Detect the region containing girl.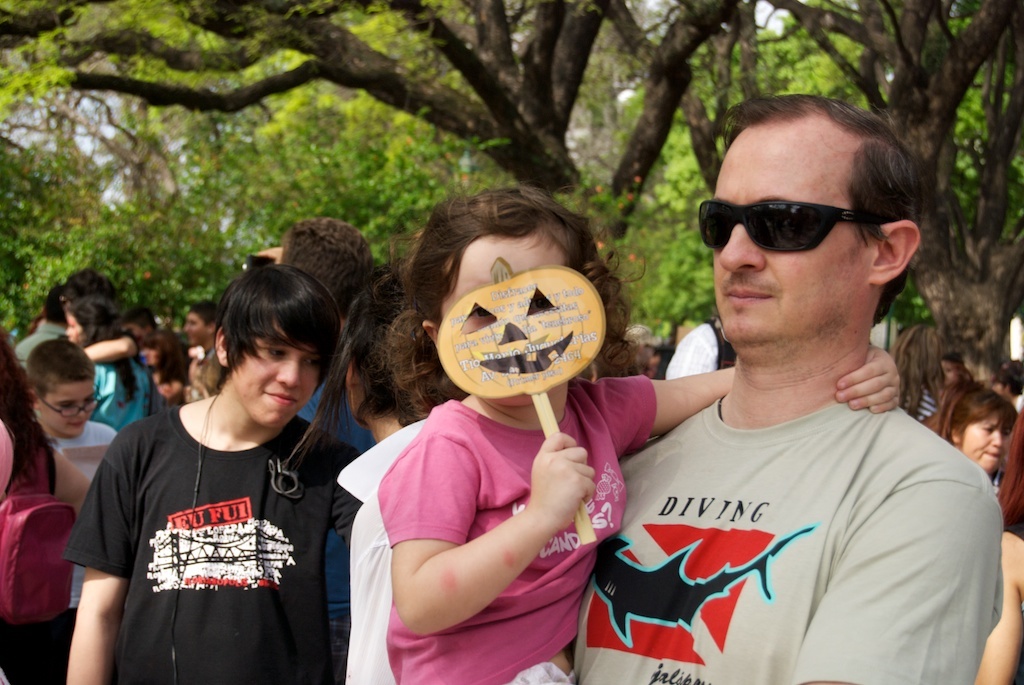
box=[376, 184, 904, 684].
